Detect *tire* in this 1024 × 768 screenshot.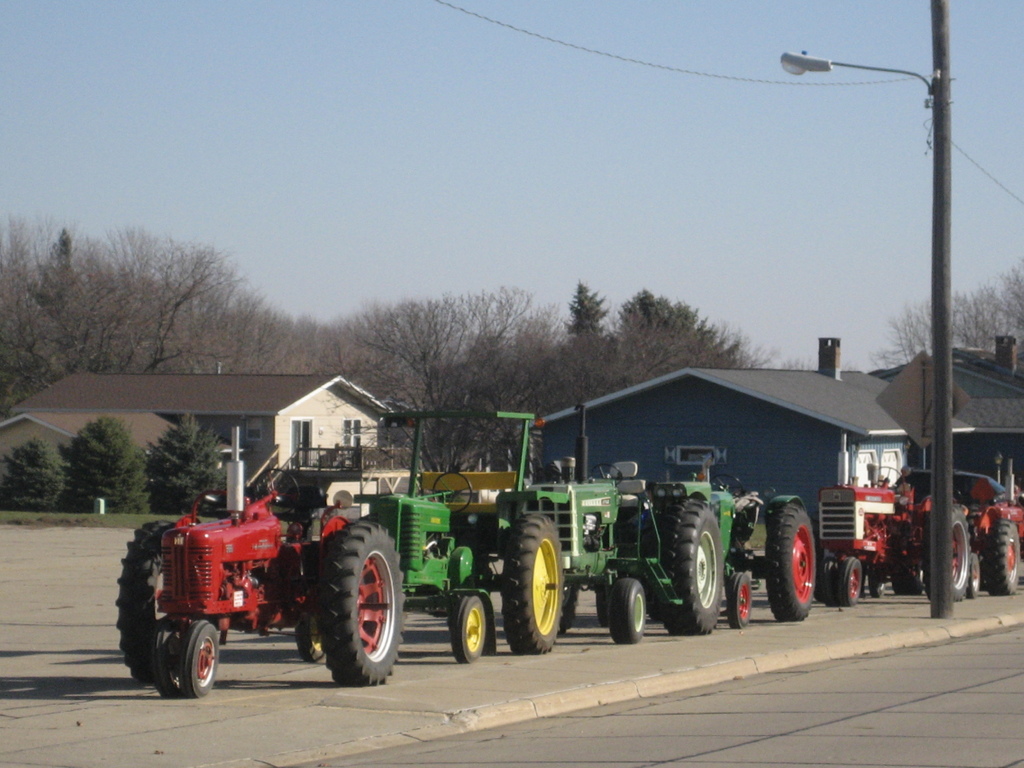
Detection: 113, 517, 183, 684.
